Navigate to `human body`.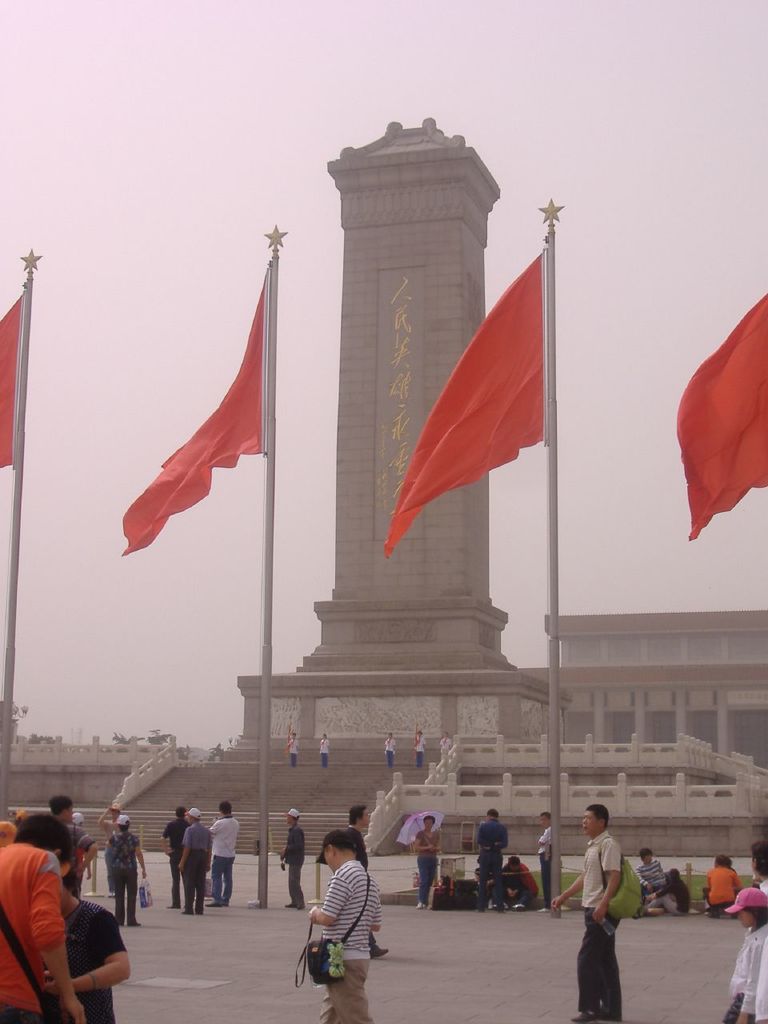
Navigation target: [638,860,665,900].
